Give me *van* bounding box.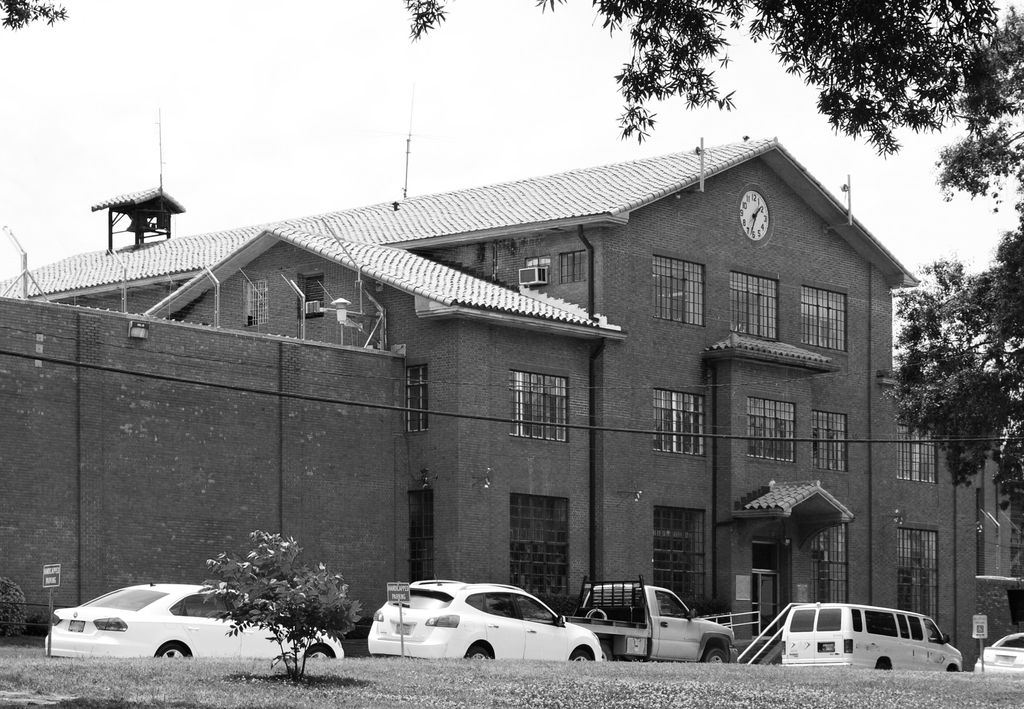
left=529, top=574, right=741, bottom=663.
